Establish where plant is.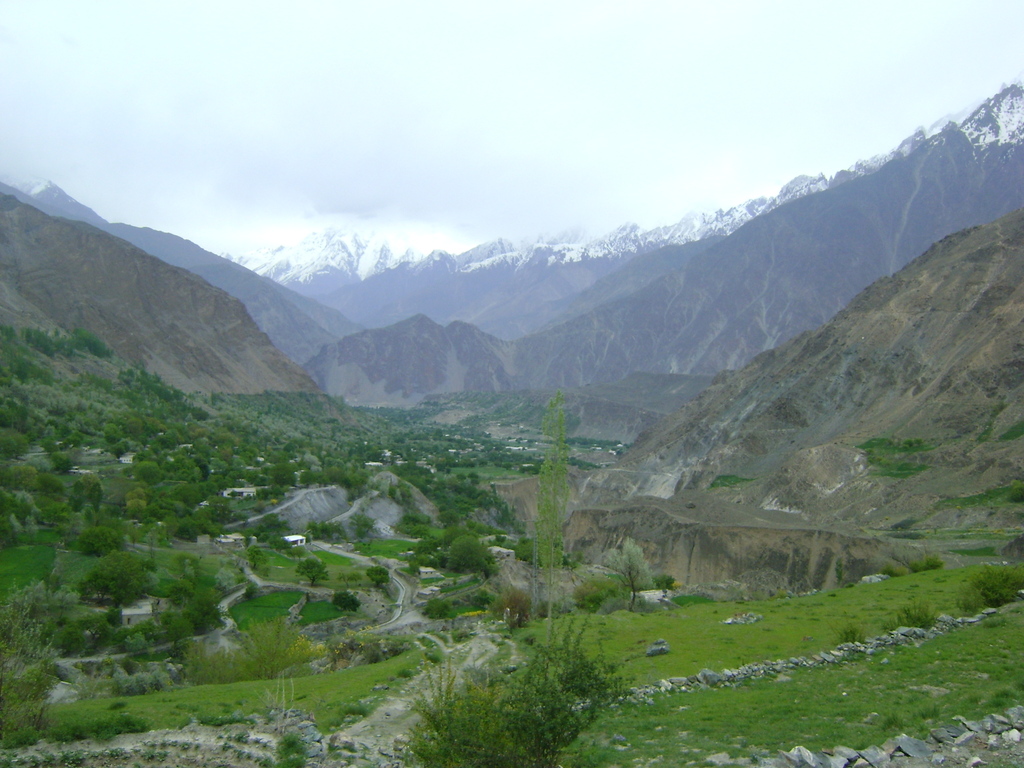
Established at box(105, 691, 132, 710).
